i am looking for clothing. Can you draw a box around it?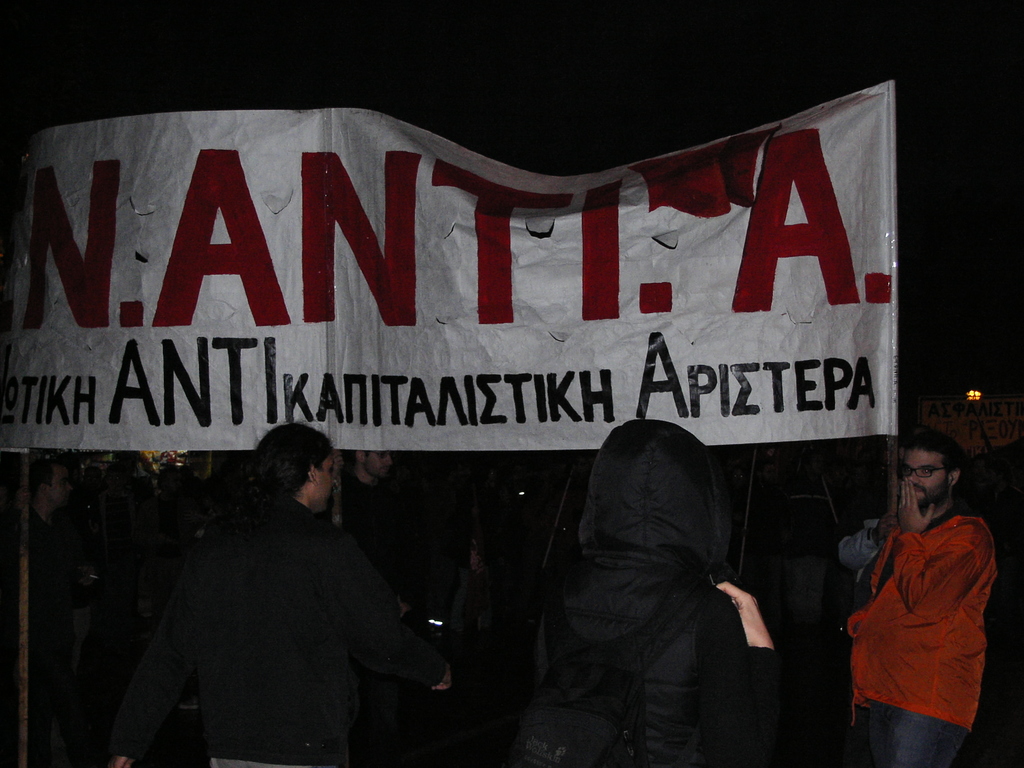
Sure, the bounding box is <region>832, 515, 889, 584</region>.
